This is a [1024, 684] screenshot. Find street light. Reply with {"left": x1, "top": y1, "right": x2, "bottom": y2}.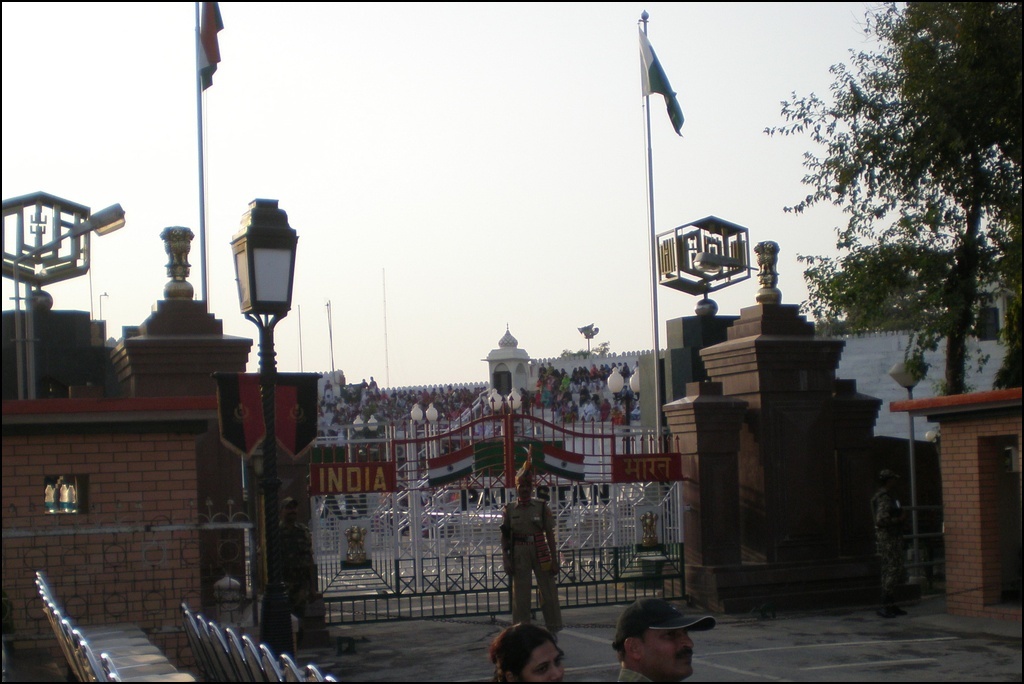
{"left": 886, "top": 356, "right": 931, "bottom": 604}.
